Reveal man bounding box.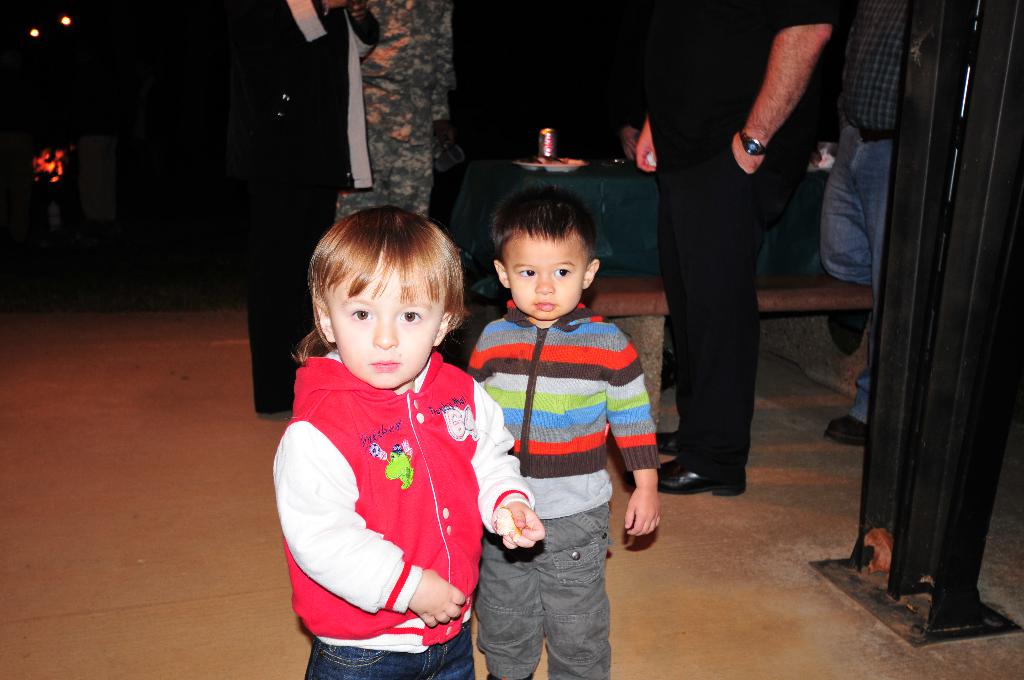
Revealed: crop(617, 12, 832, 521).
